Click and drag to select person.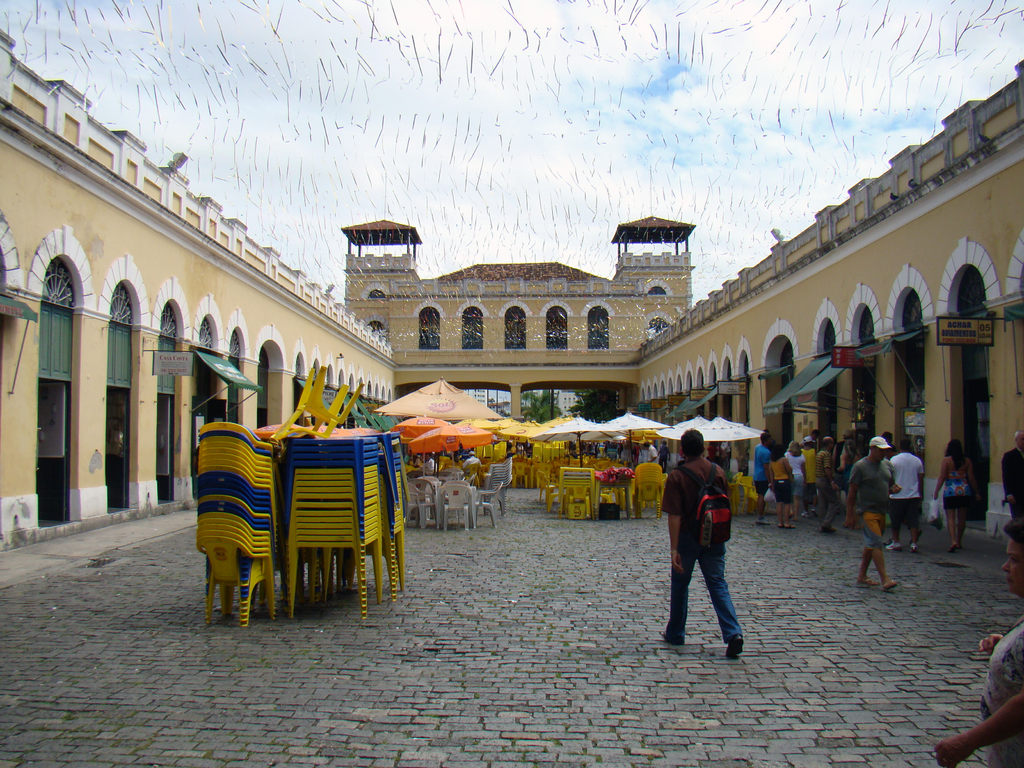
Selection: (858, 433, 888, 585).
